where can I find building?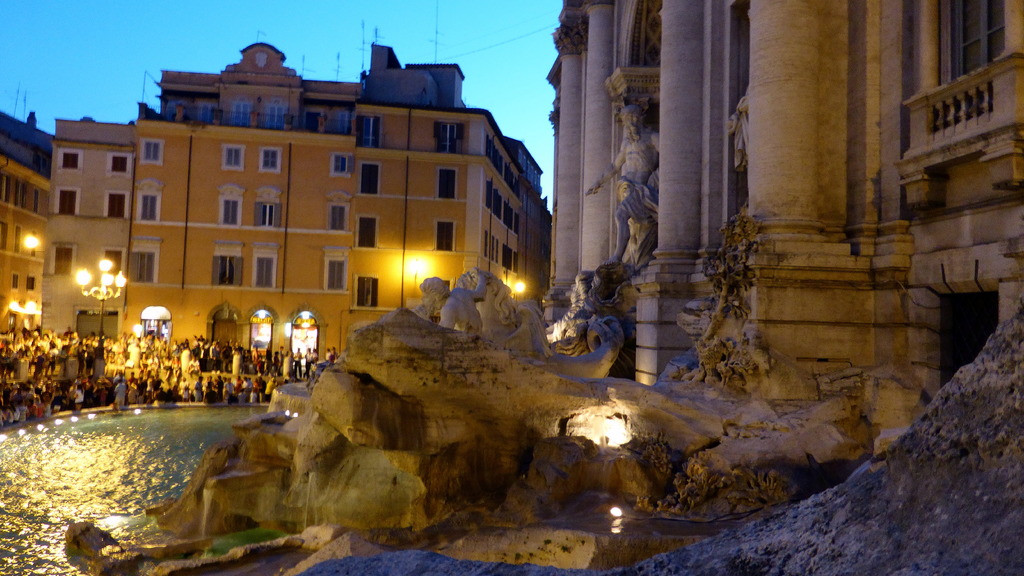
You can find it at (left=0, top=38, right=551, bottom=379).
